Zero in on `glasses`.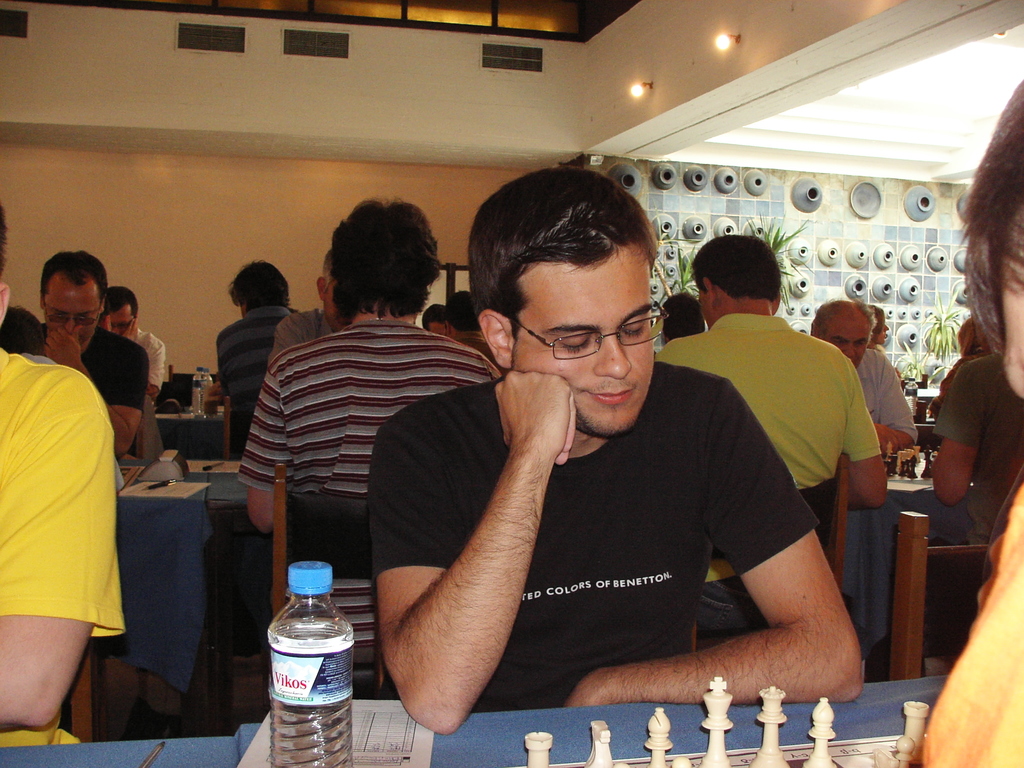
Zeroed in: {"left": 516, "top": 301, "right": 664, "bottom": 366}.
